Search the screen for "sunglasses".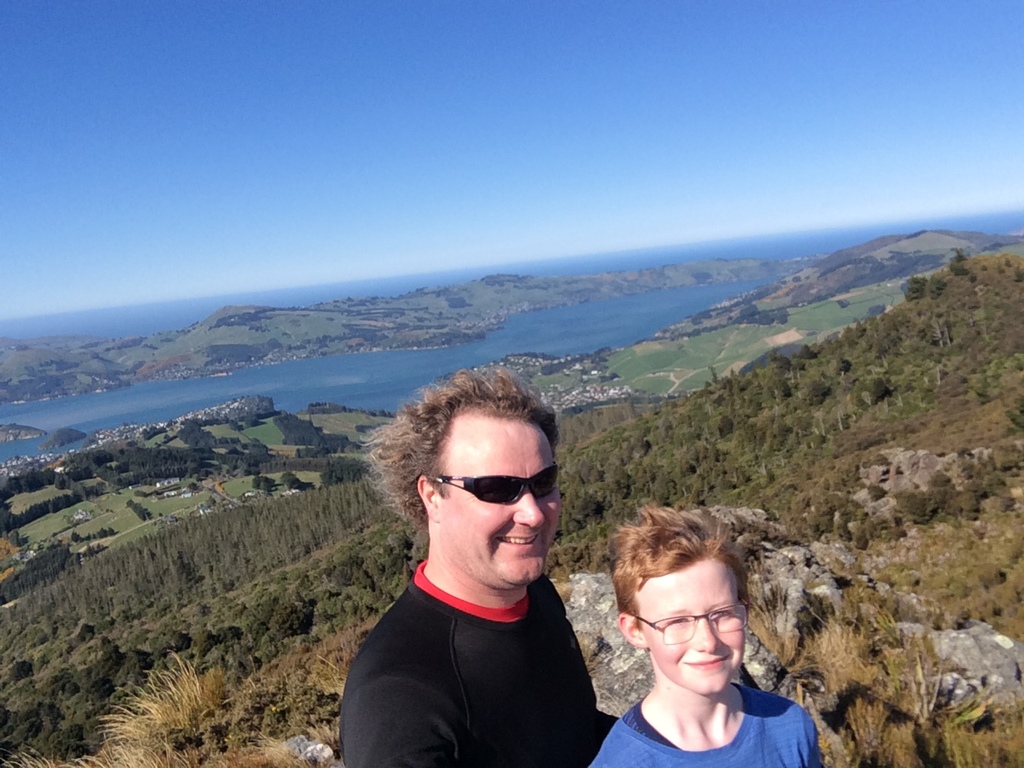
Found at [426,456,570,510].
